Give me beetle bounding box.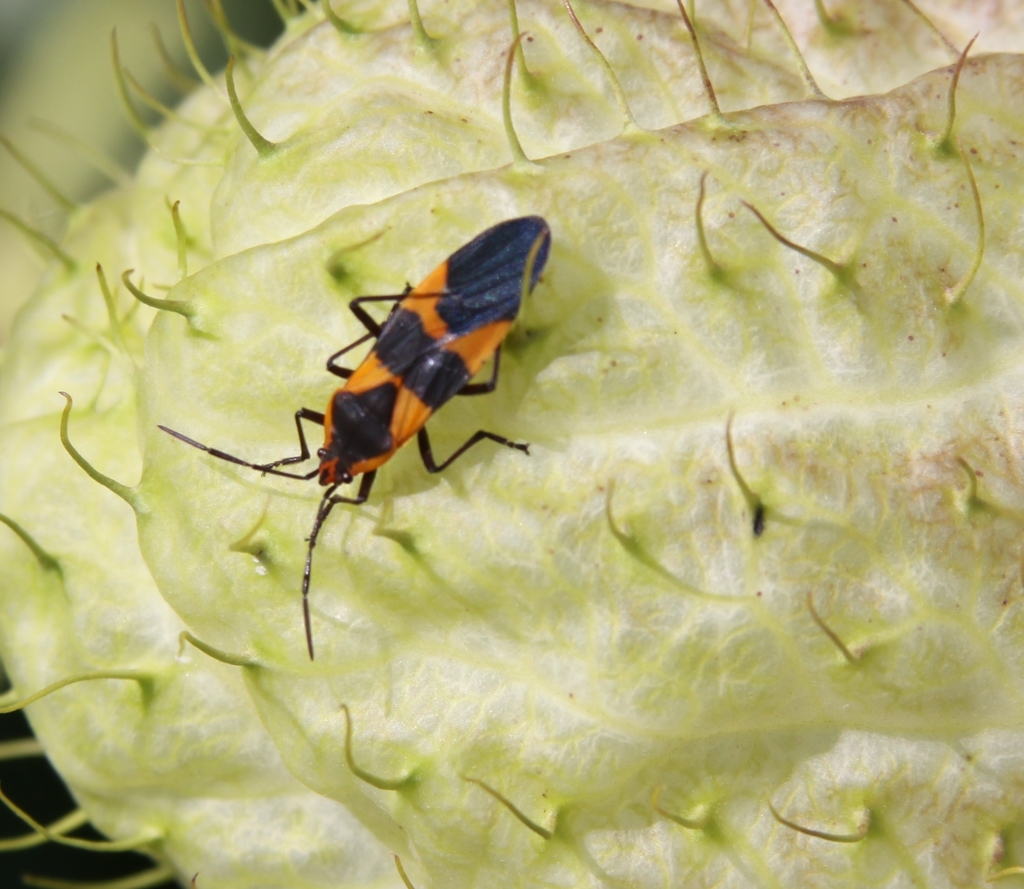
Rect(178, 185, 561, 646).
